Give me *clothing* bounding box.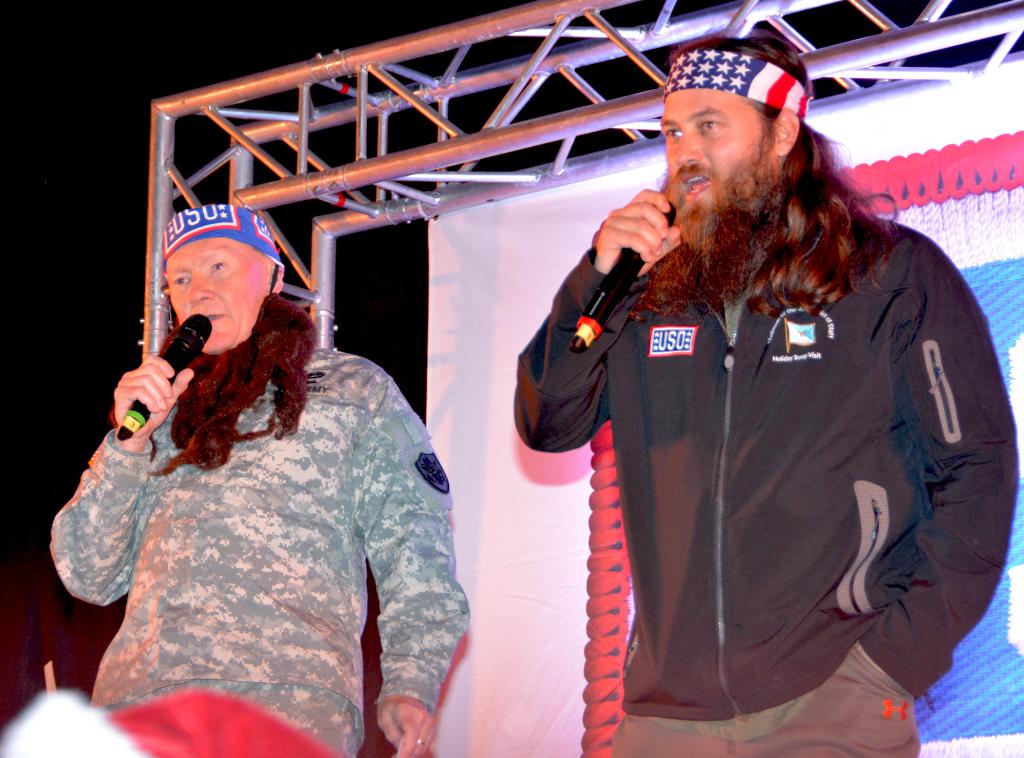
bbox(511, 216, 1020, 757).
